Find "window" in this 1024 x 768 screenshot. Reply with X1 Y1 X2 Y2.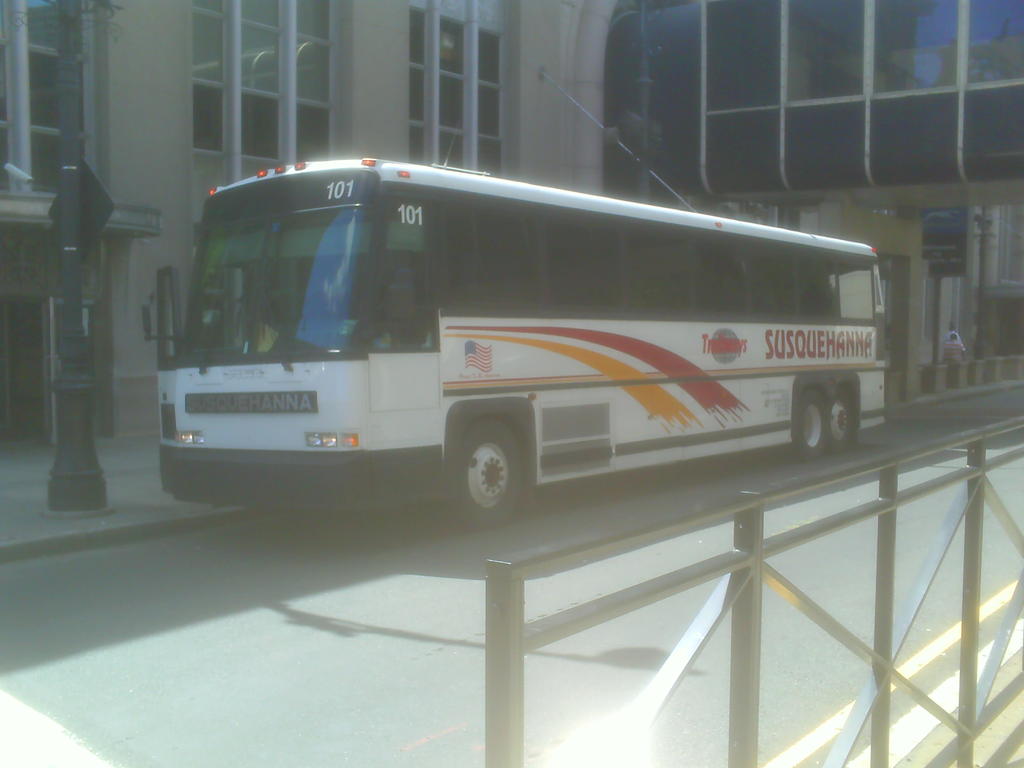
406 0 526 172.
